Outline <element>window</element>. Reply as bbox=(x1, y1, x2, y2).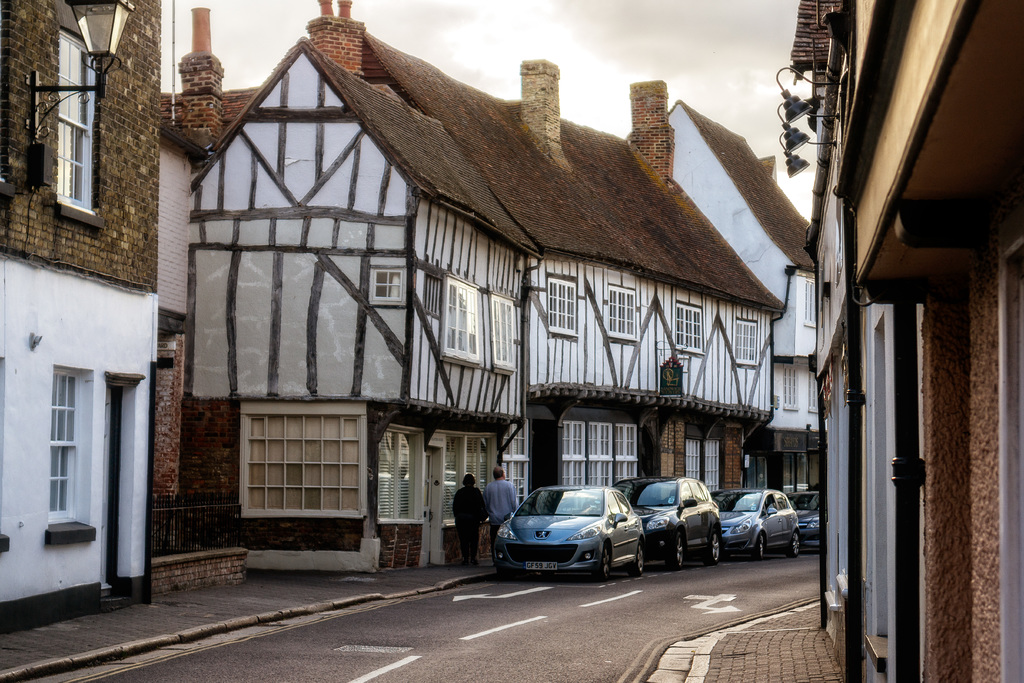
bbox=(372, 267, 410, 298).
